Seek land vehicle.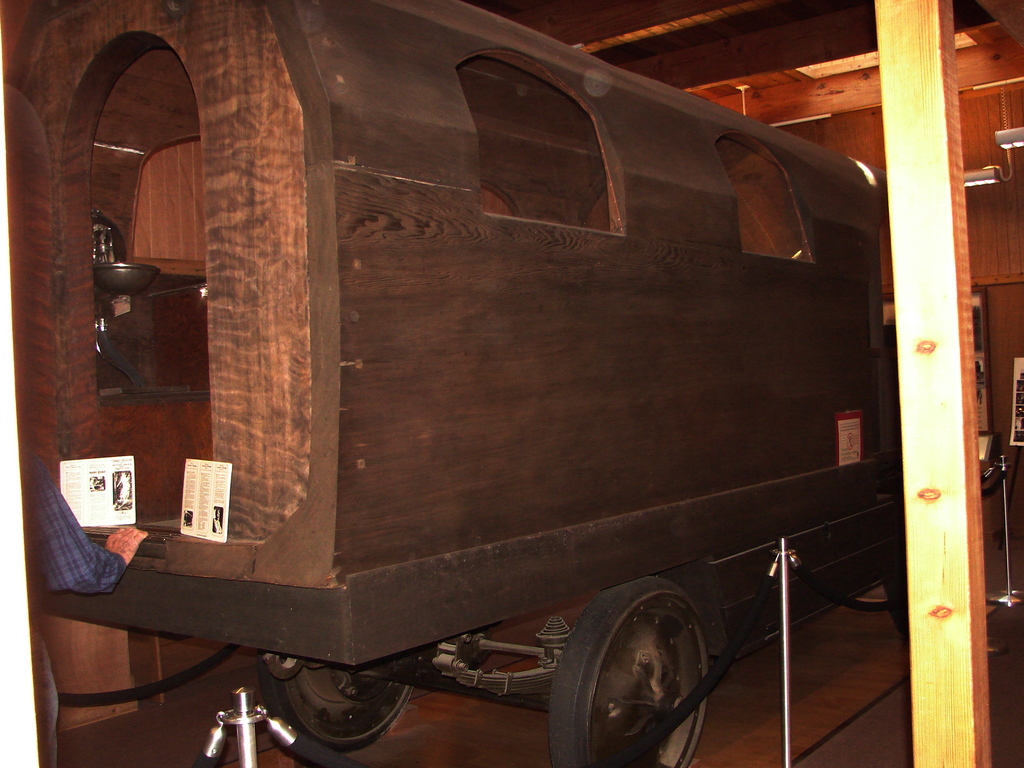
locate(0, 1, 894, 765).
